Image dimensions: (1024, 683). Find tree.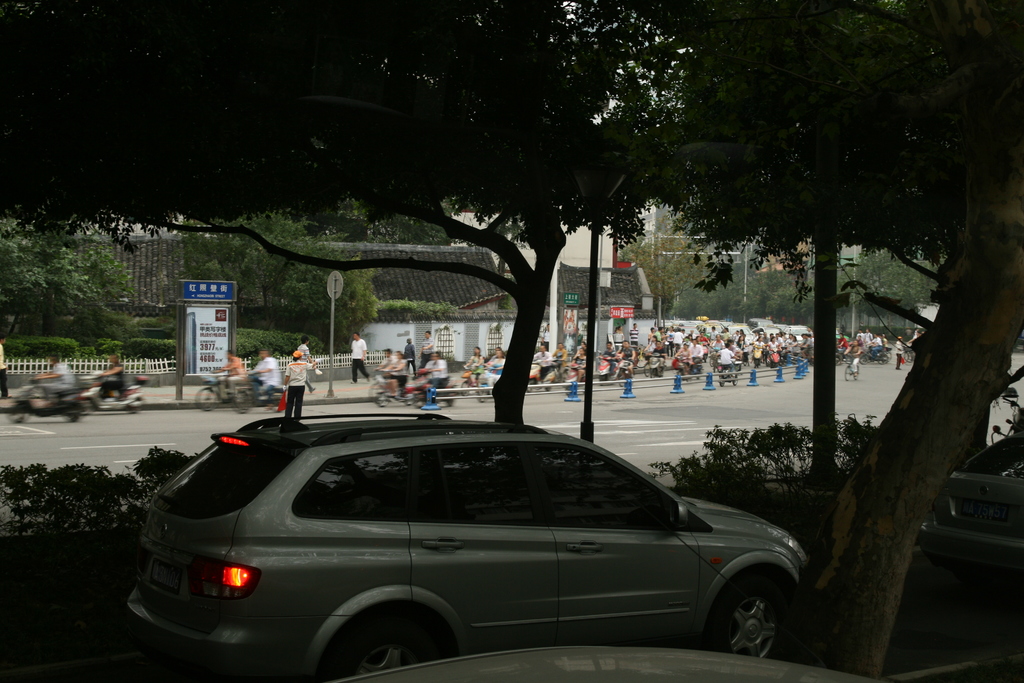
840 241 946 311.
